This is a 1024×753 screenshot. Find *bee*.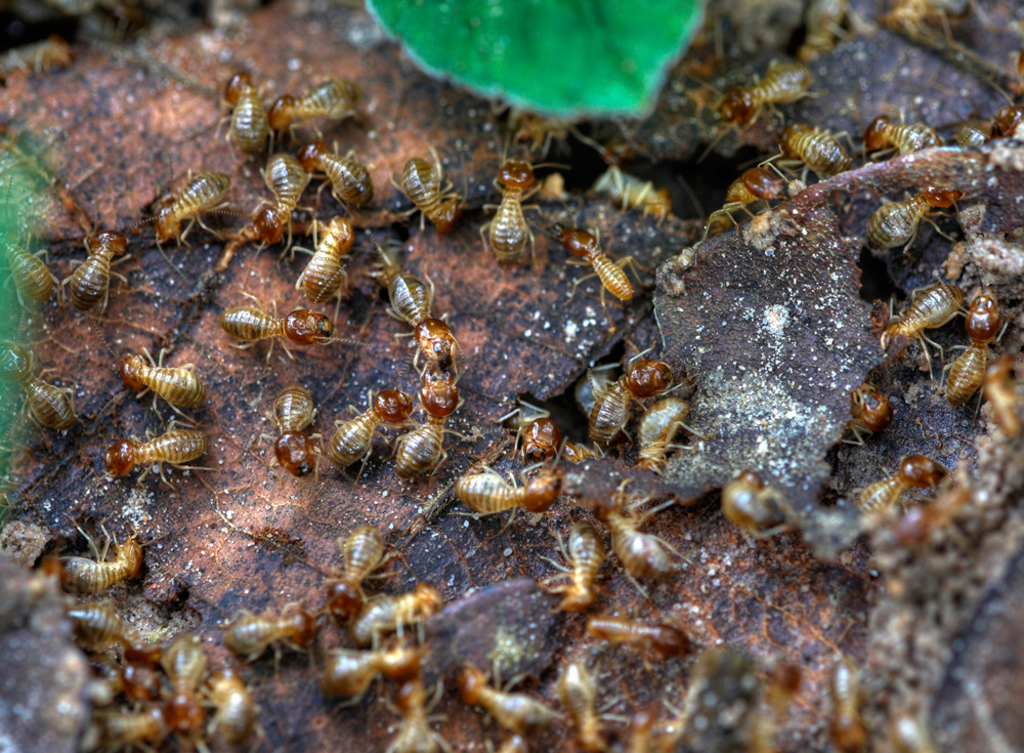
Bounding box: <region>605, 164, 671, 223</region>.
